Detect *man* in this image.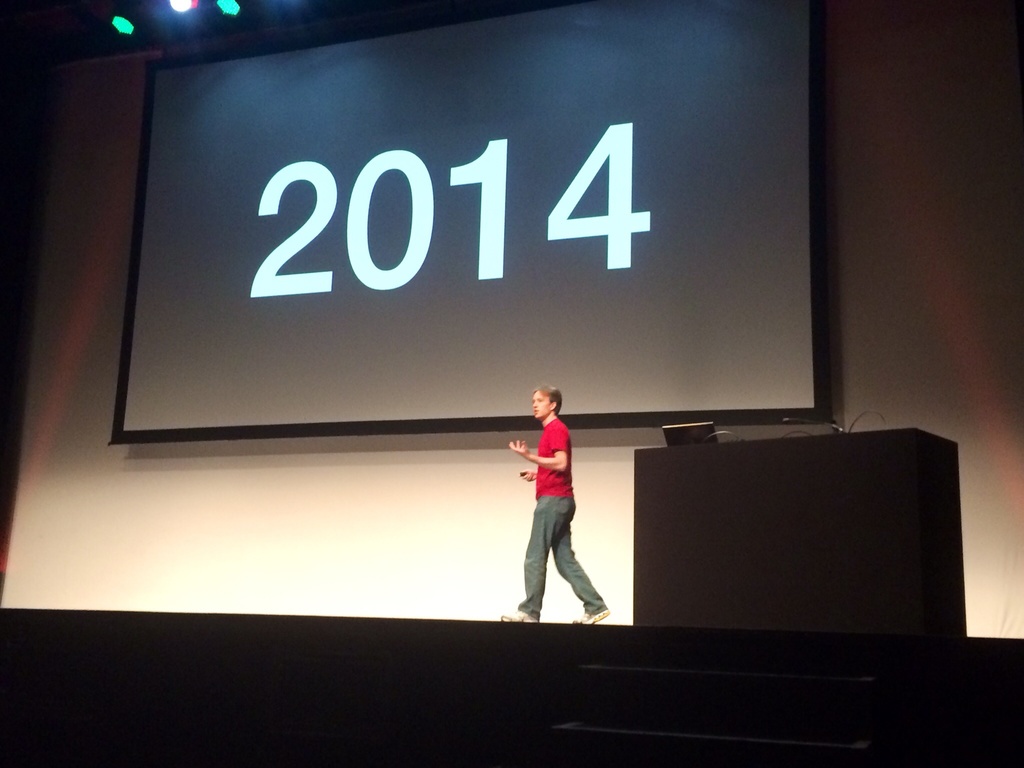
Detection: (504,385,605,634).
